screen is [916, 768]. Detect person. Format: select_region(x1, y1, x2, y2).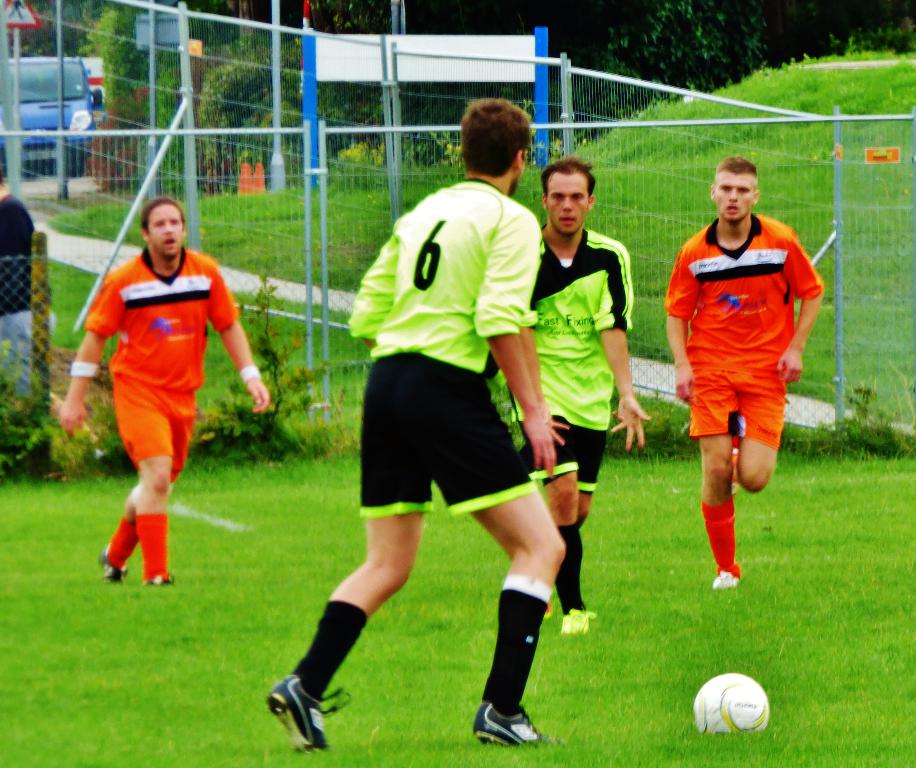
select_region(0, 160, 34, 408).
